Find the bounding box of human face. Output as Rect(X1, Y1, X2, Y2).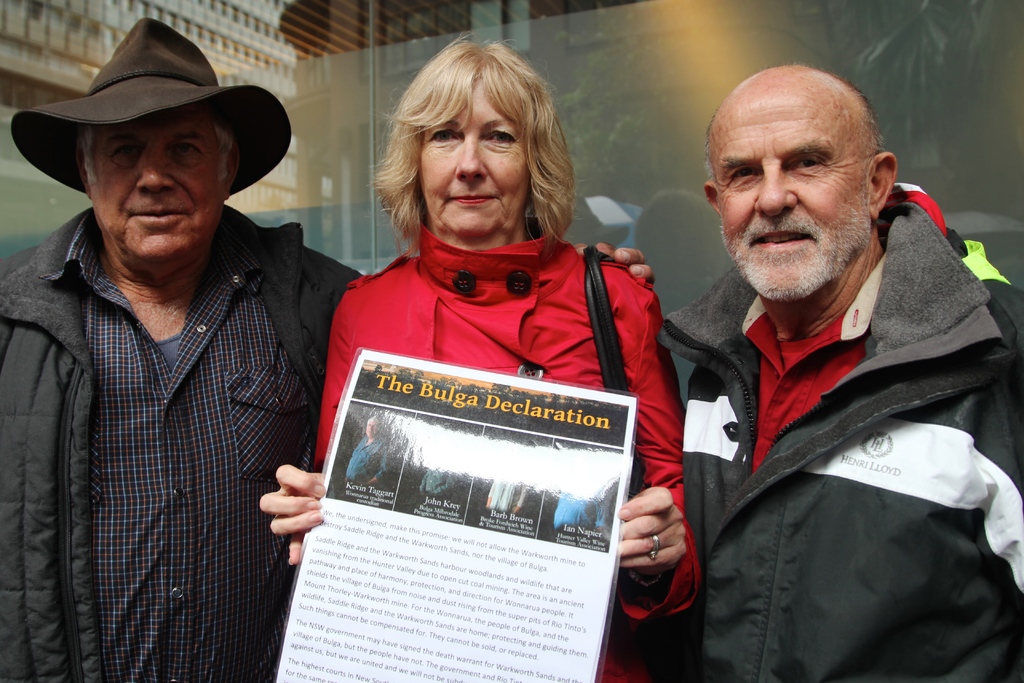
Rect(364, 418, 382, 438).
